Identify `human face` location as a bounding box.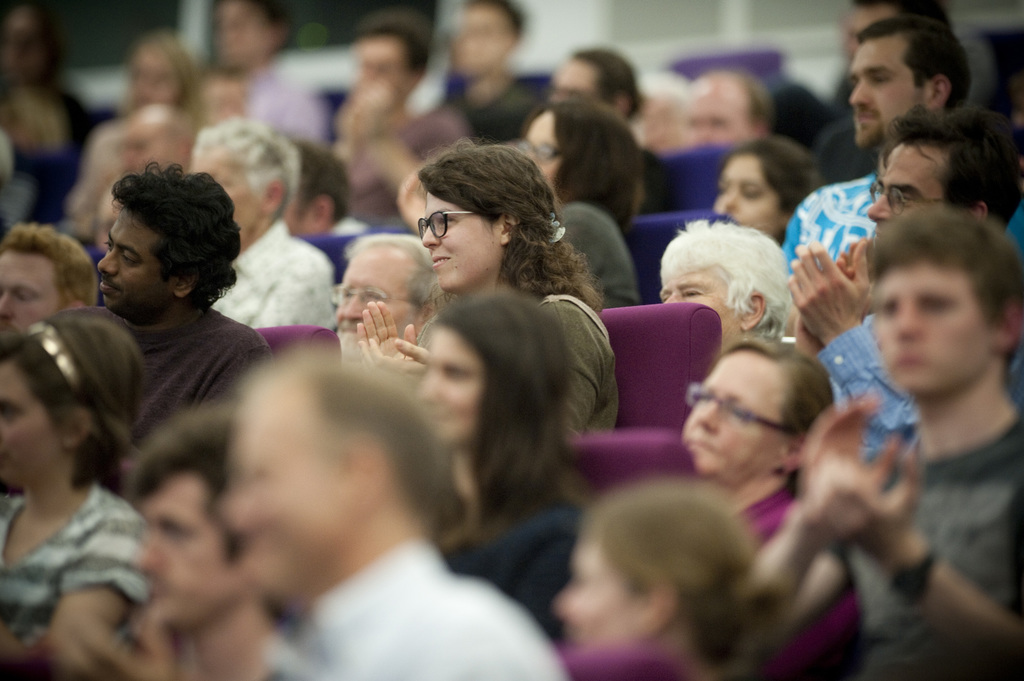
[left=680, top=88, right=755, bottom=141].
